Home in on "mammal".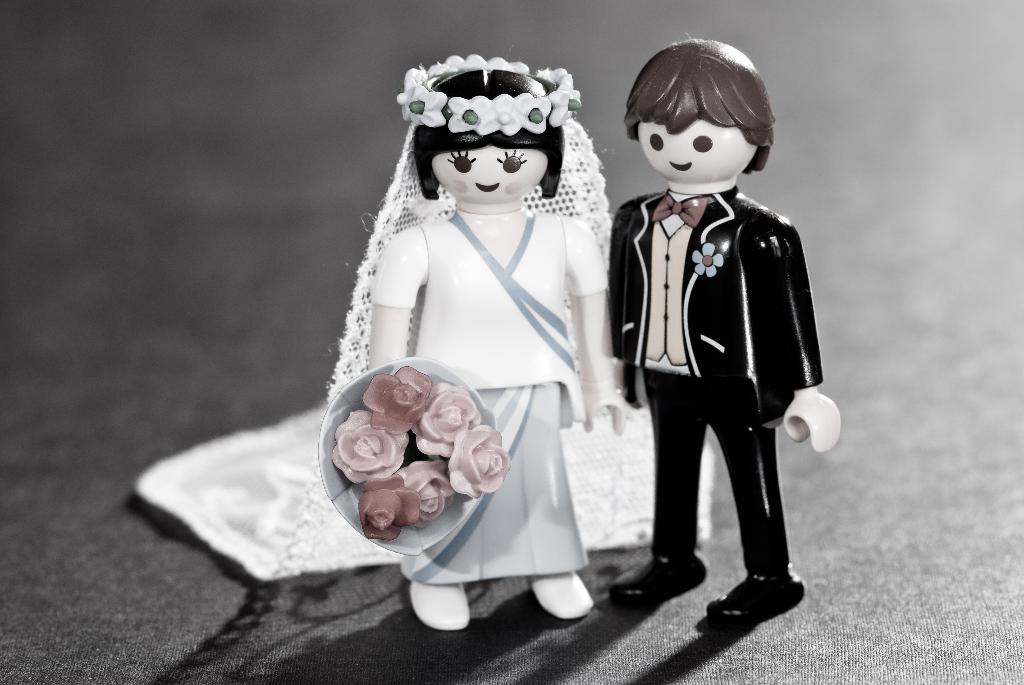
Homed in at [360,41,625,633].
